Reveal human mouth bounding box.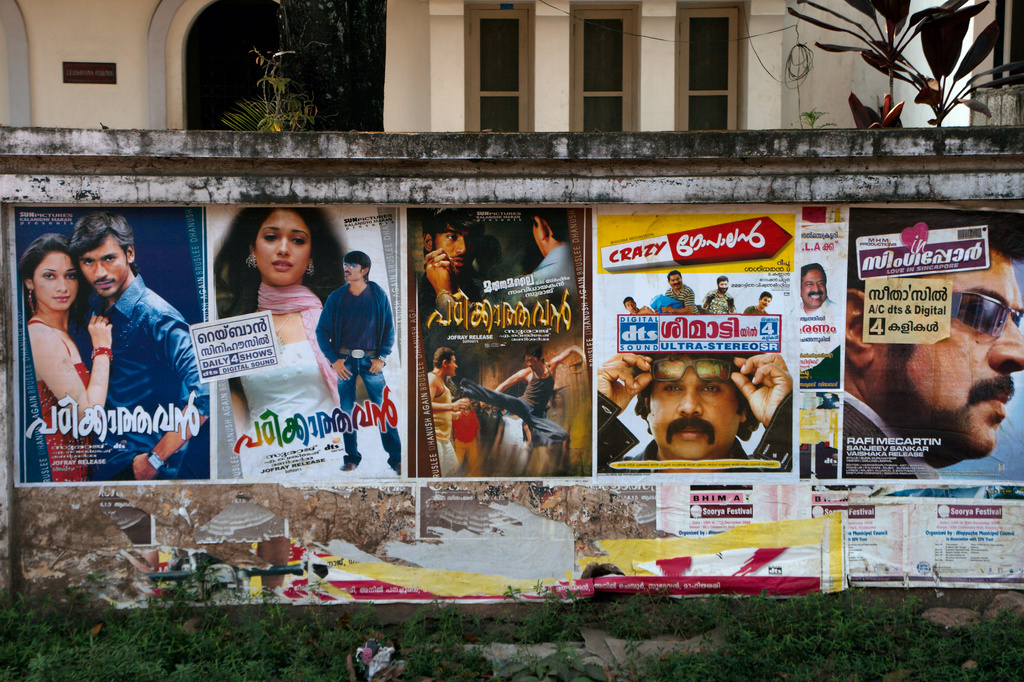
Revealed: [x1=94, y1=286, x2=116, y2=288].
